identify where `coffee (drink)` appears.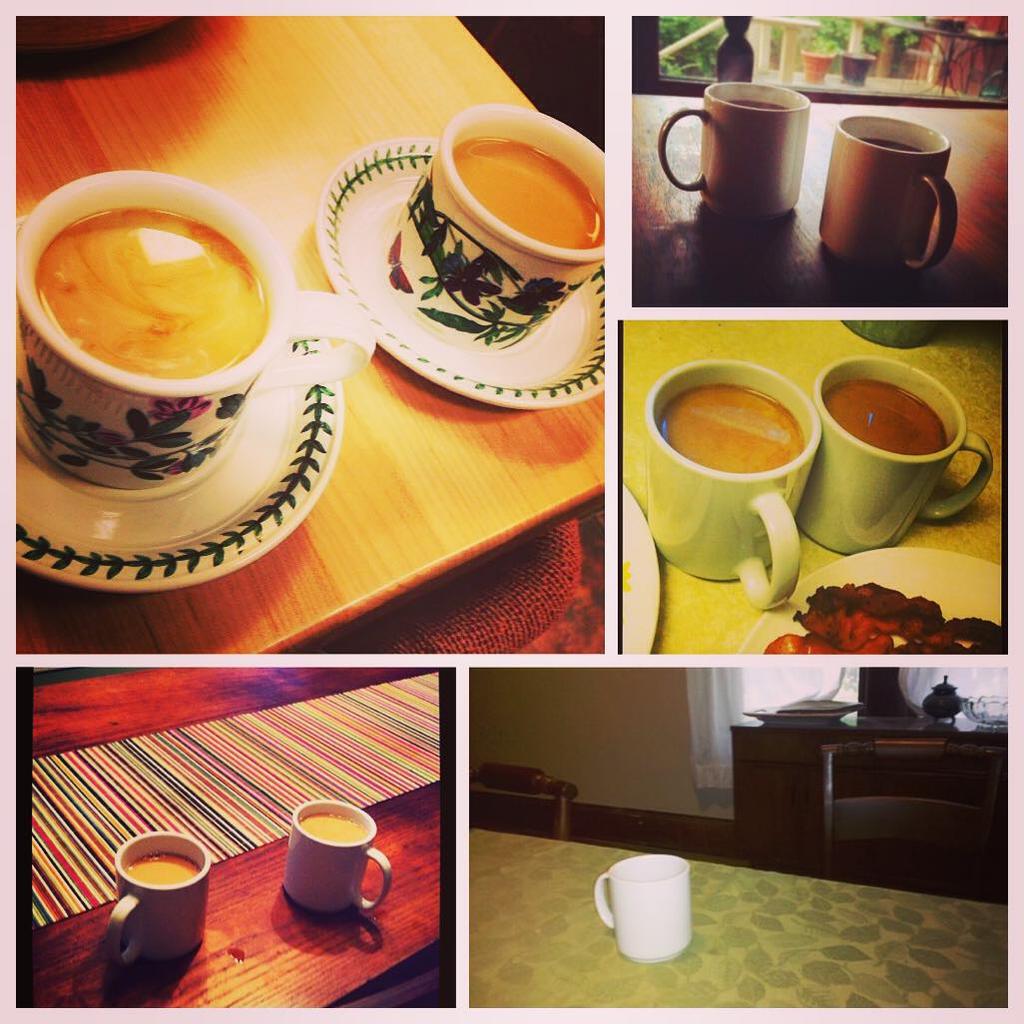
Appears at <box>452,138,608,248</box>.
